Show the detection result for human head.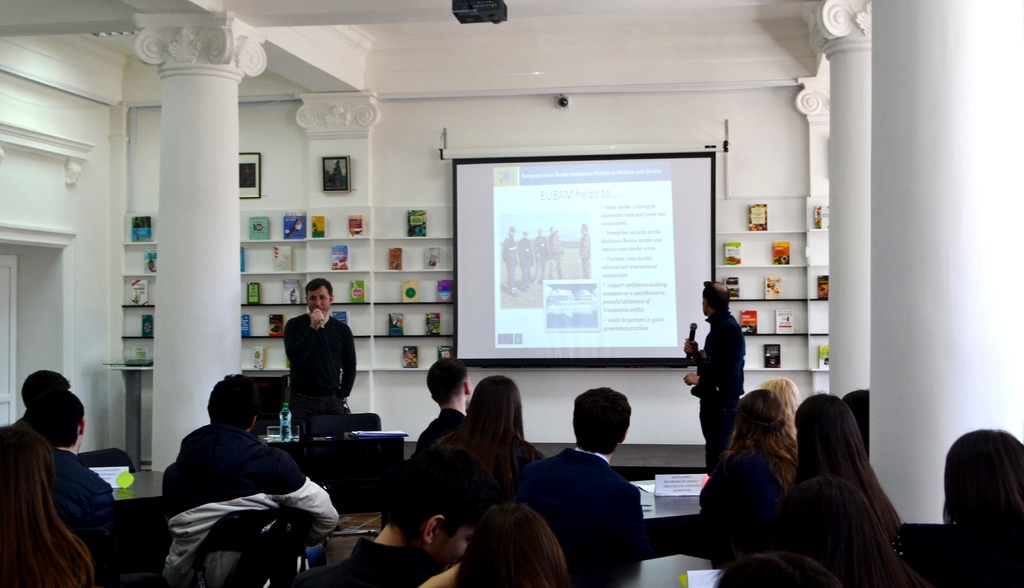
rect(701, 279, 732, 316).
